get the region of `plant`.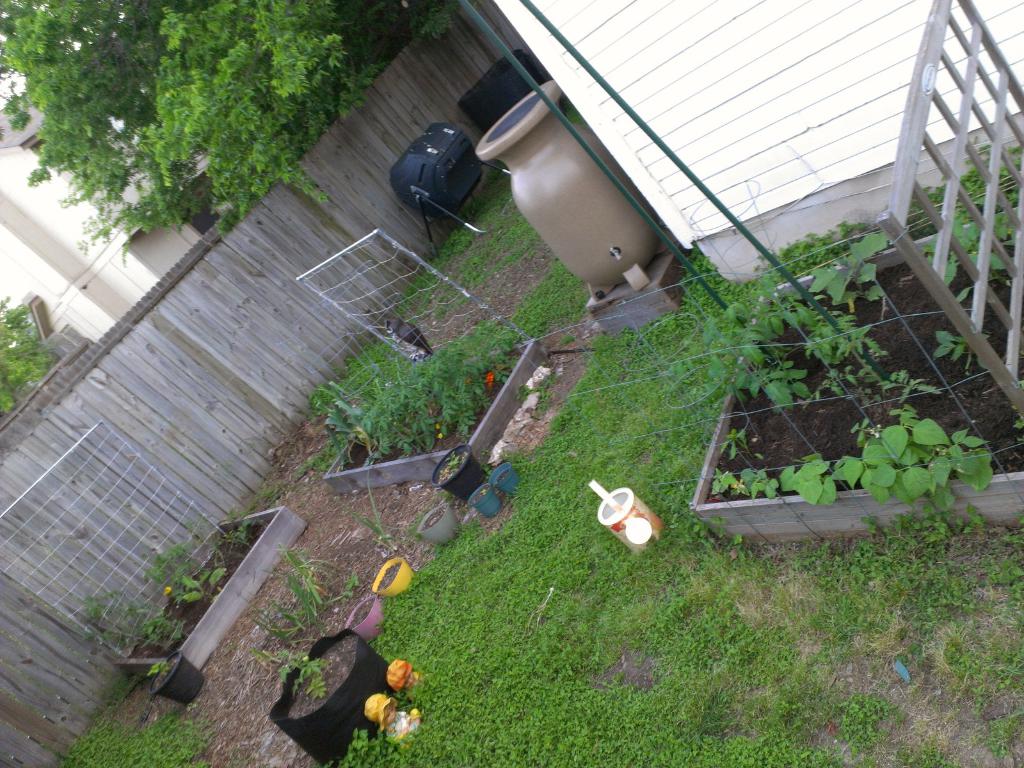
(911,739,964,767).
